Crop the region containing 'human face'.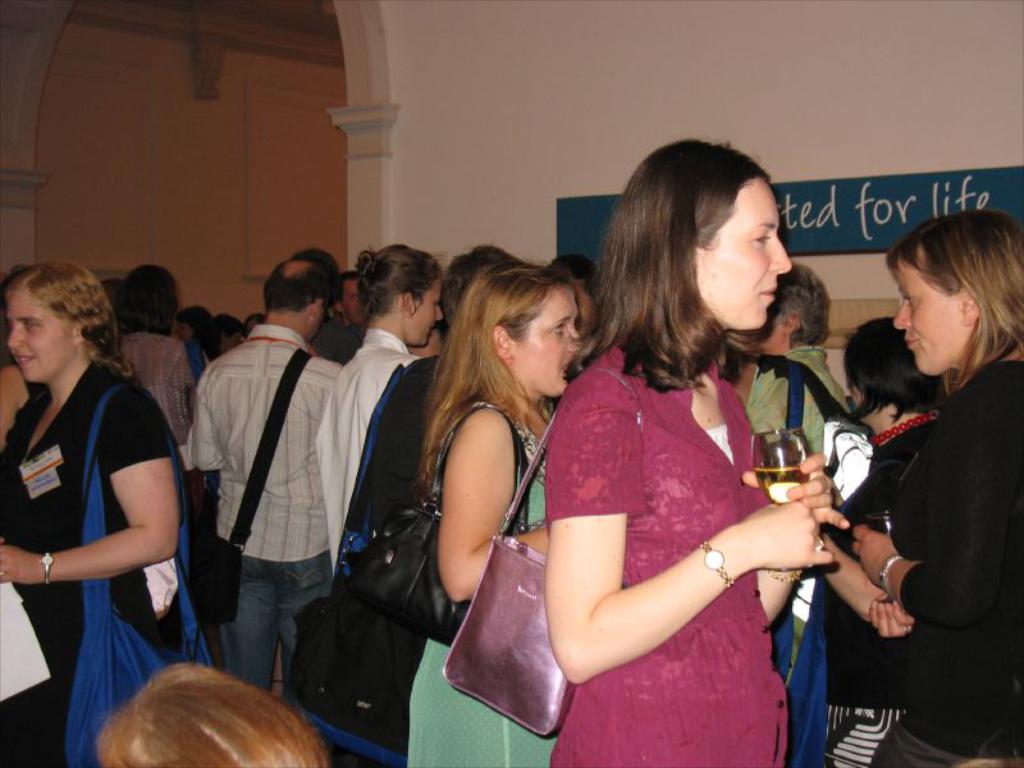
Crop region: <bbox>339, 279, 362, 328</bbox>.
